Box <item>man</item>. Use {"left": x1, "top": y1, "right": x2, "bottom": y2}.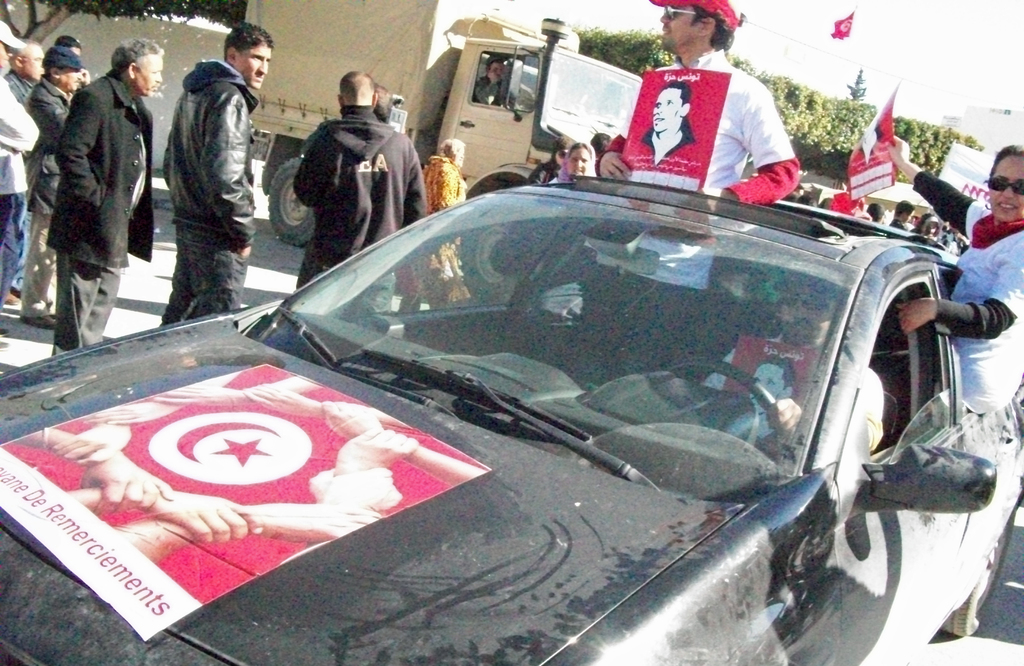
{"left": 155, "top": 20, "right": 273, "bottom": 332}.
